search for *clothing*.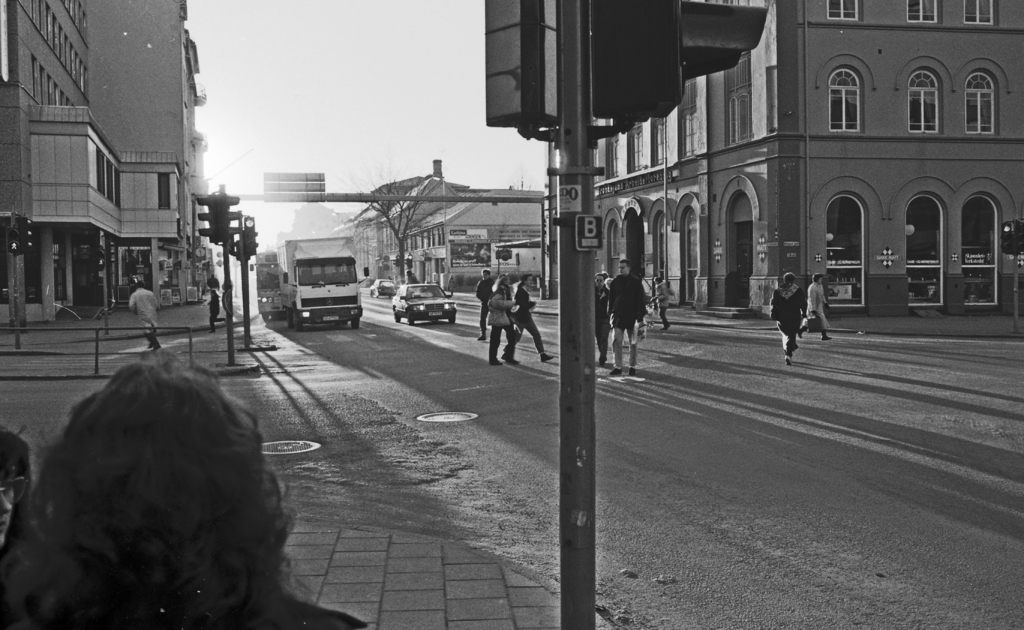
Found at 211 293 223 332.
